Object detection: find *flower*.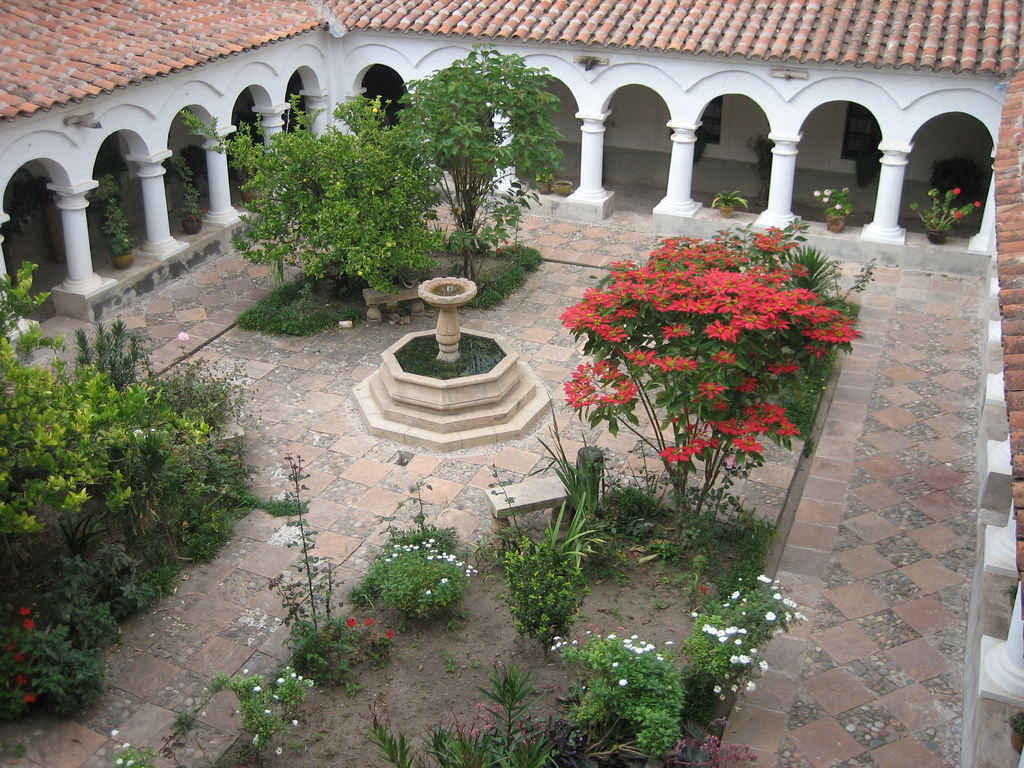
x1=737, y1=654, x2=746, y2=663.
